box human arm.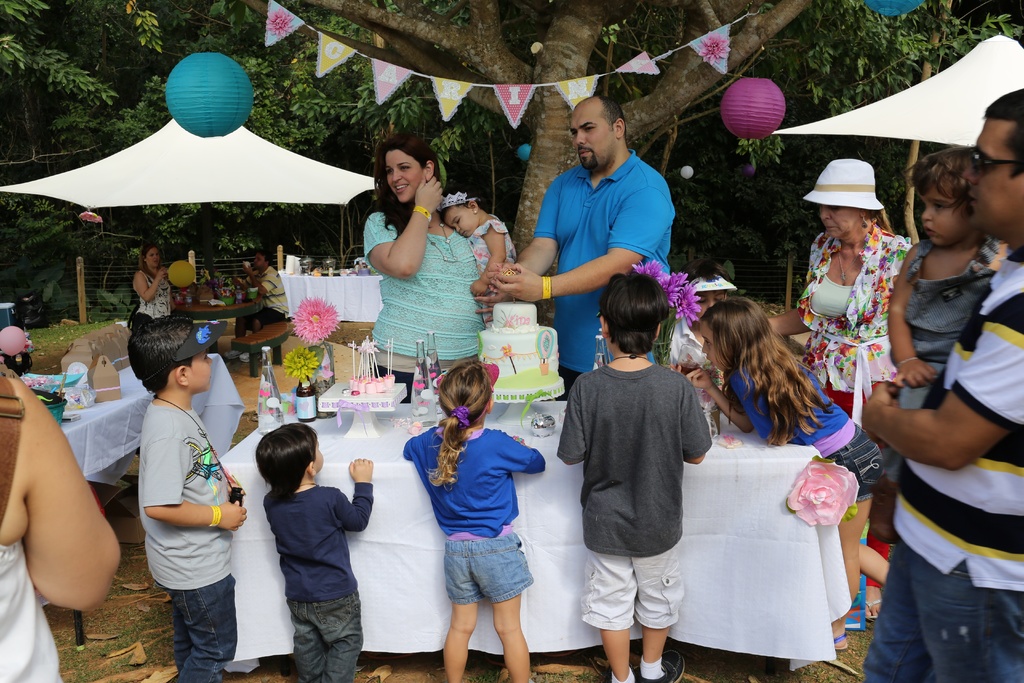
(259,498,284,531).
